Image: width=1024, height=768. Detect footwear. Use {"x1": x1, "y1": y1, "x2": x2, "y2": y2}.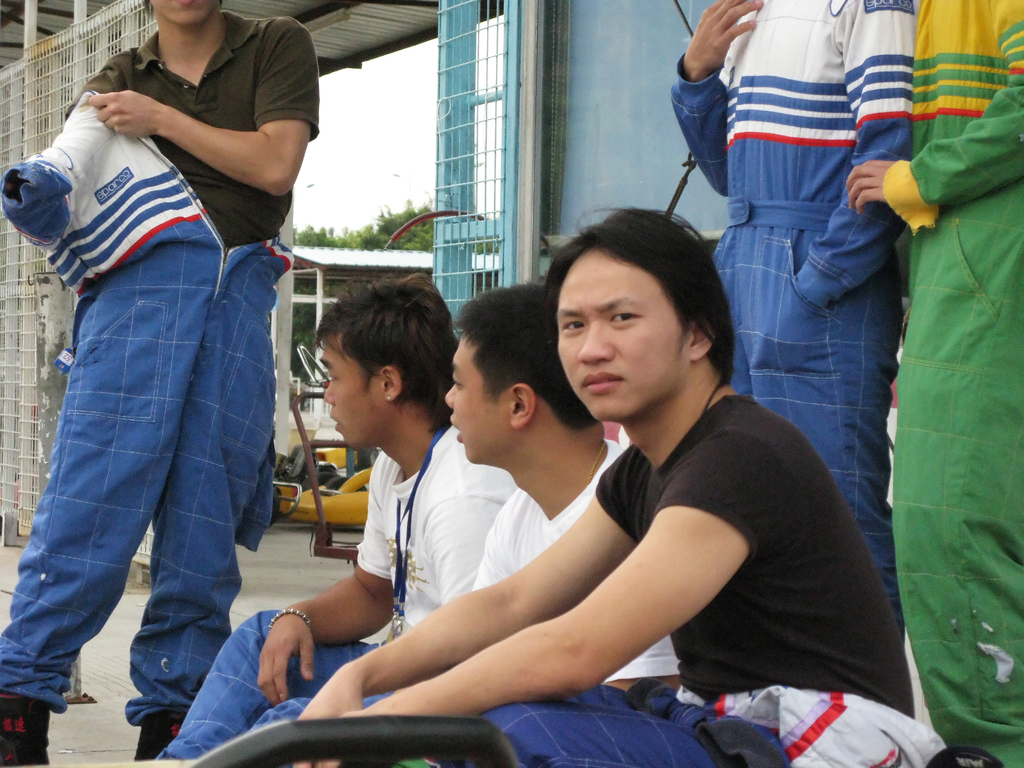
{"x1": 0, "y1": 691, "x2": 48, "y2": 767}.
